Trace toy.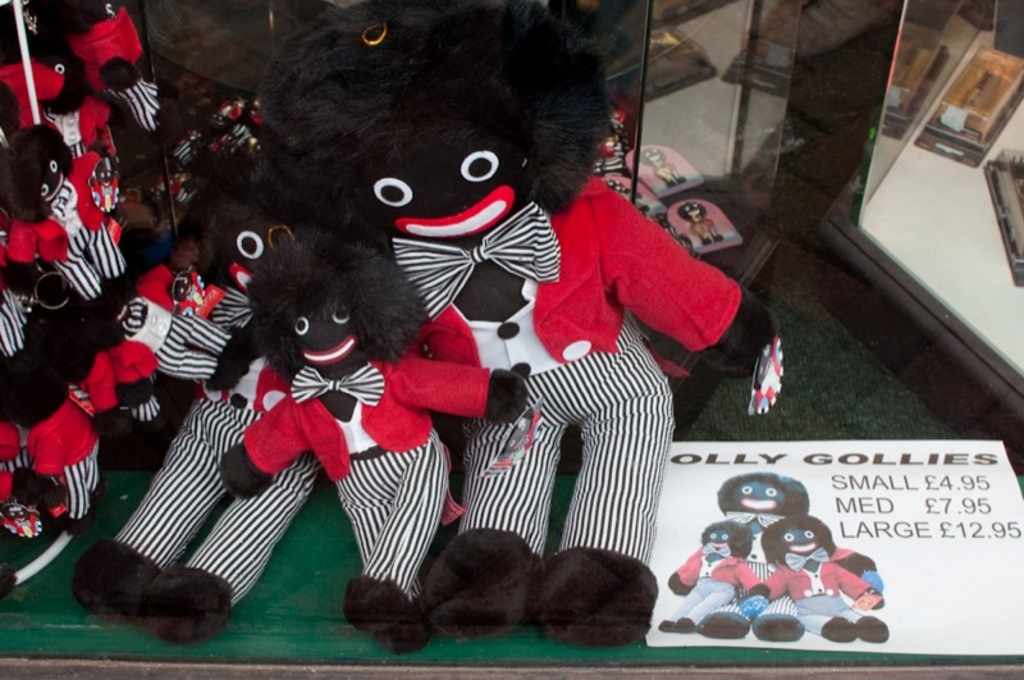
Traced to [x1=759, y1=512, x2=895, y2=647].
